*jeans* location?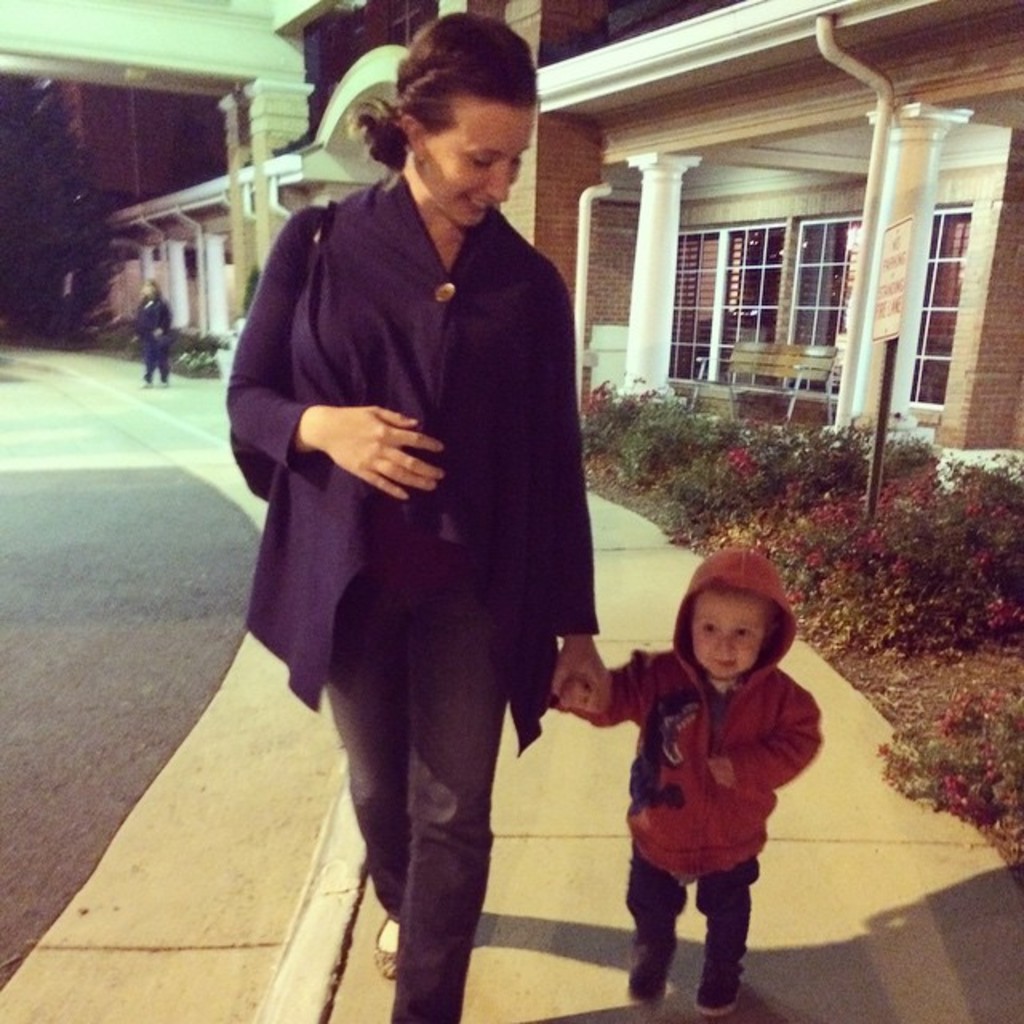
bbox=[317, 581, 493, 1018]
